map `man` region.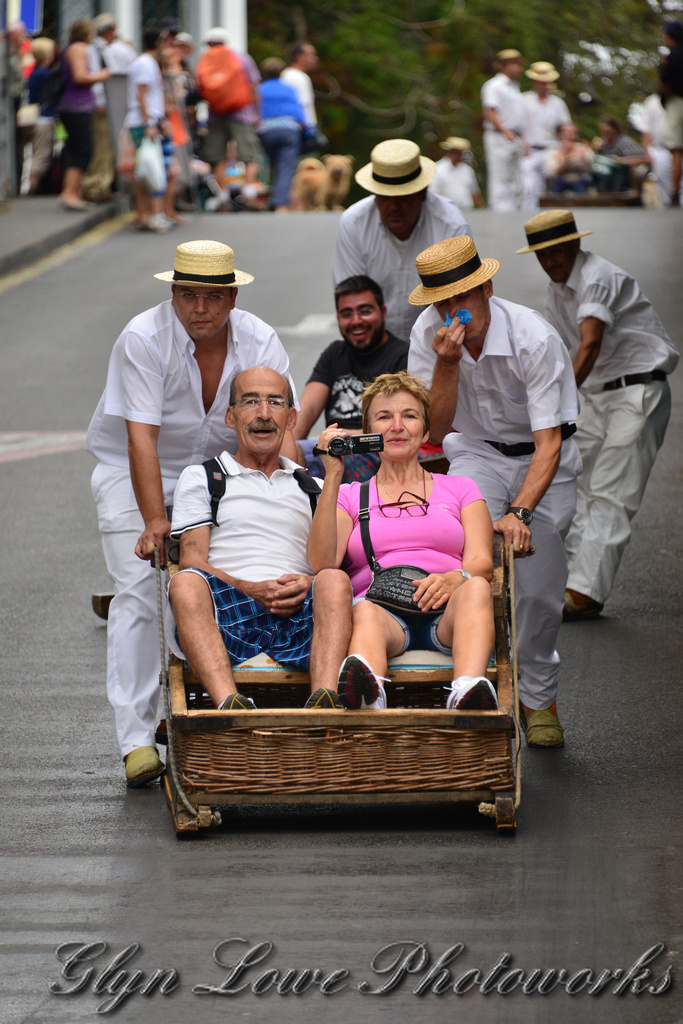
Mapped to 515,208,681,625.
